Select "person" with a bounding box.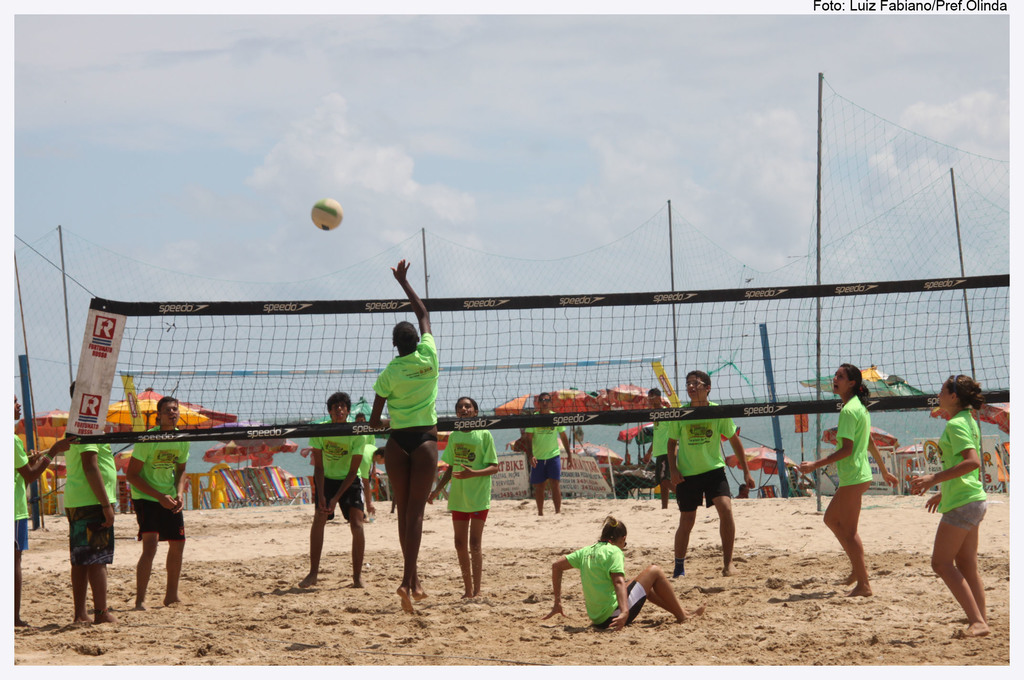
{"left": 735, "top": 484, "right": 749, "bottom": 498}.
